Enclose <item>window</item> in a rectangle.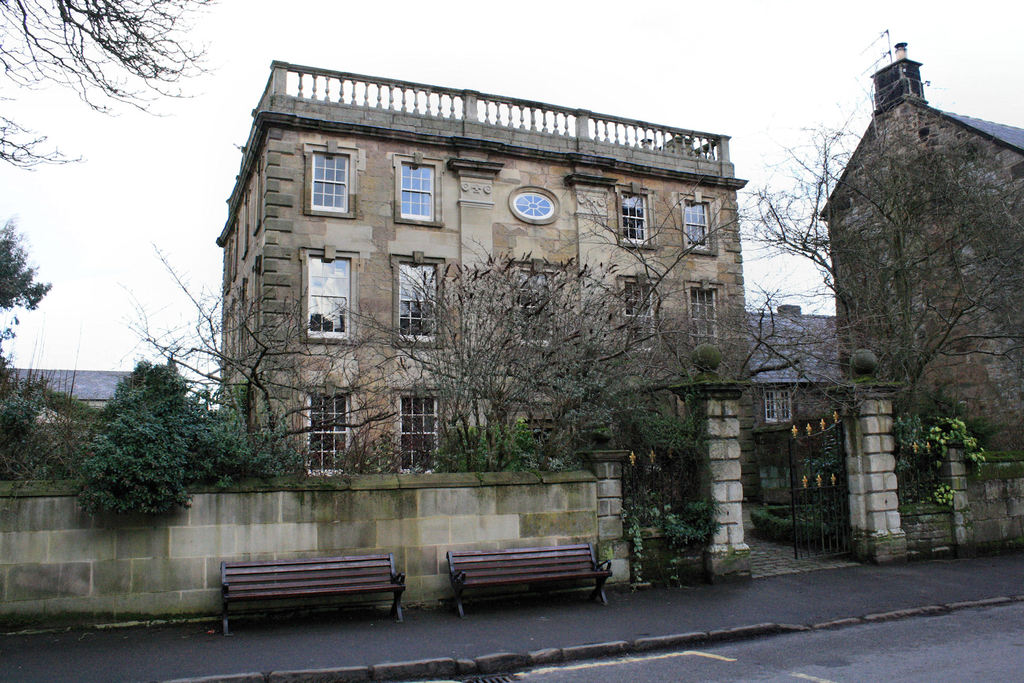
(x1=294, y1=388, x2=348, y2=451).
